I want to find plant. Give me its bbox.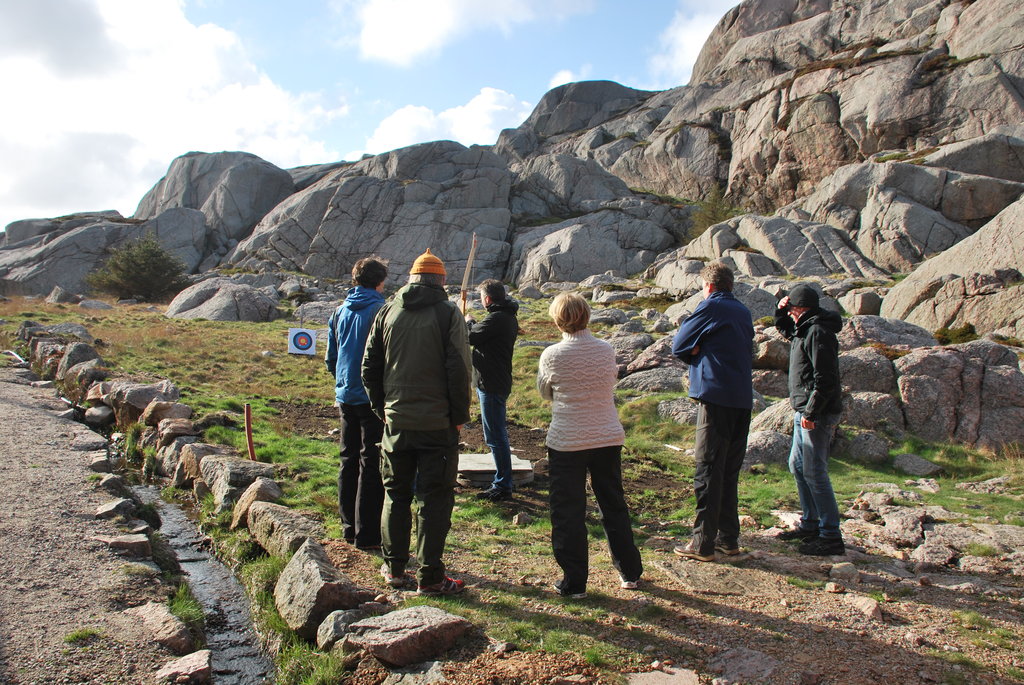
{"x1": 996, "y1": 430, "x2": 1023, "y2": 466}.
